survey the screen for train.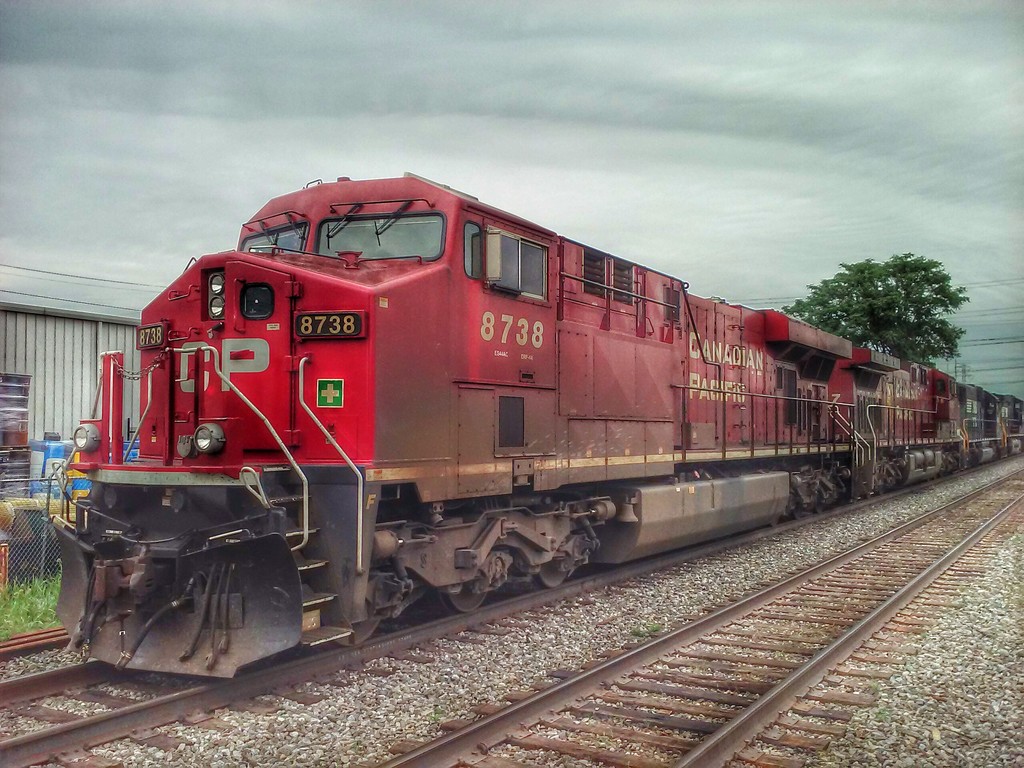
Survey found: bbox=(38, 168, 1023, 684).
